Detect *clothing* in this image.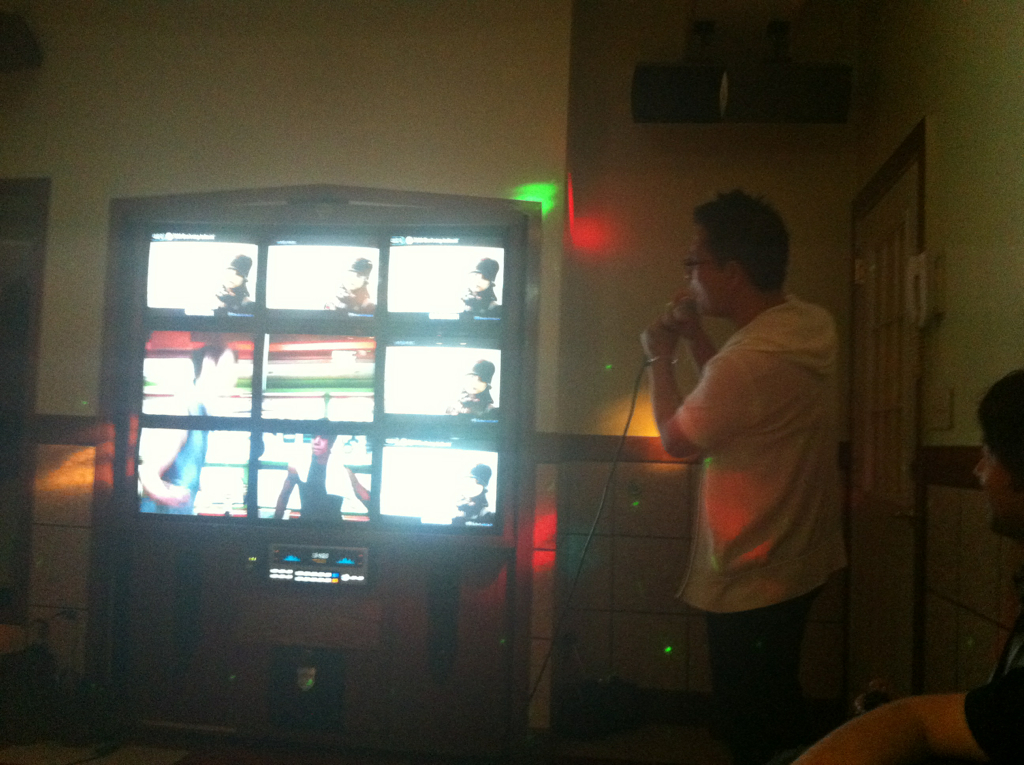
Detection: Rect(452, 482, 490, 519).
